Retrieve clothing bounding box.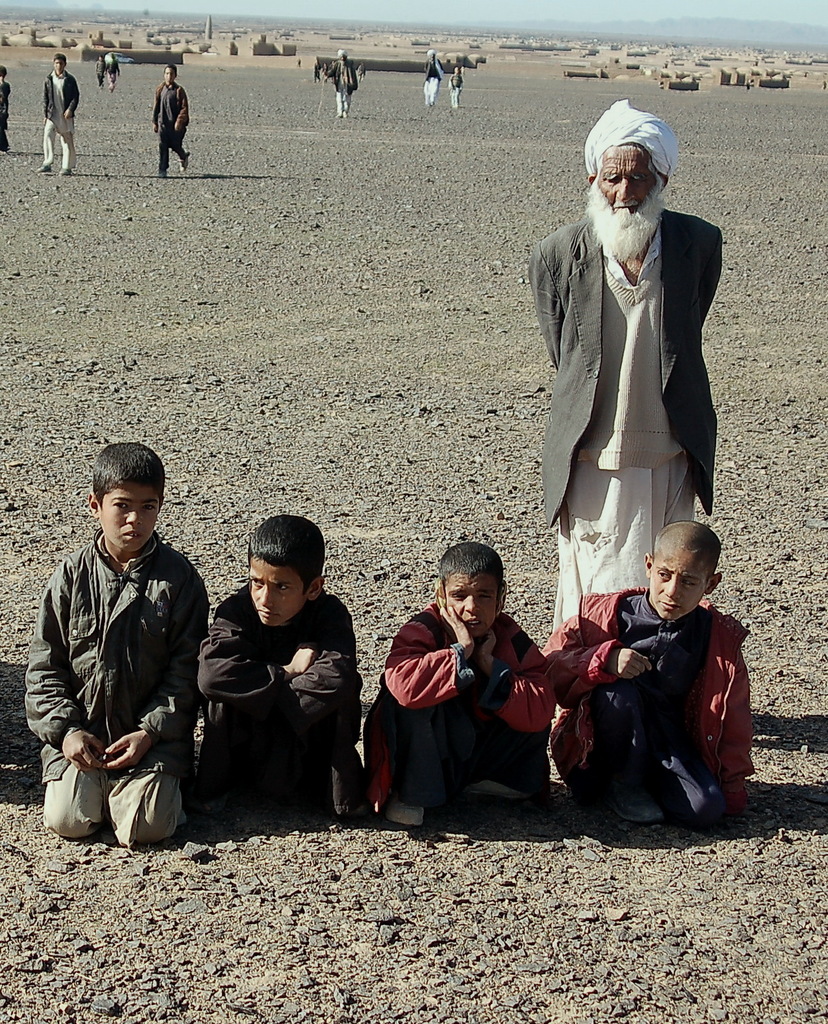
Bounding box: 42:61:80:166.
